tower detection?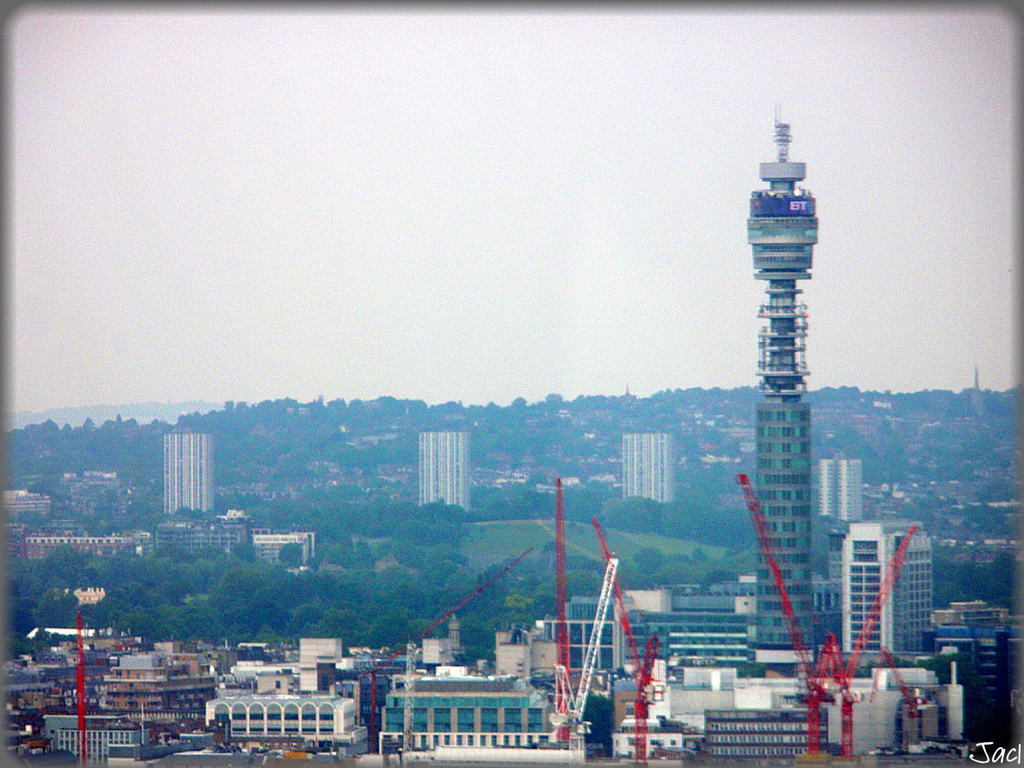
rect(422, 425, 472, 521)
